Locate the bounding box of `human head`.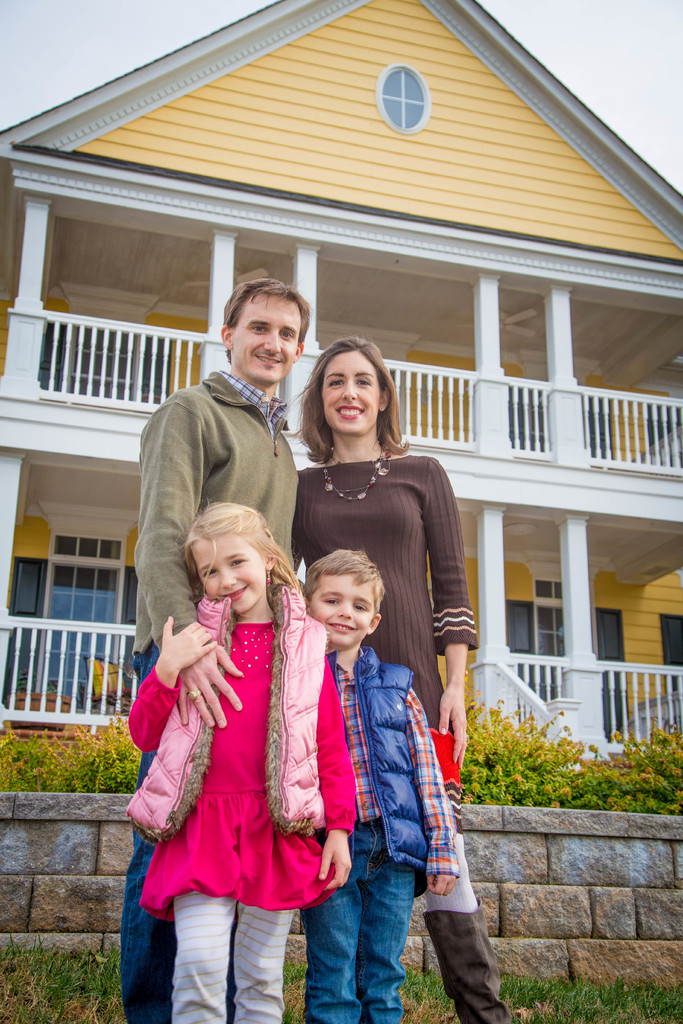
Bounding box: locate(299, 550, 381, 648).
